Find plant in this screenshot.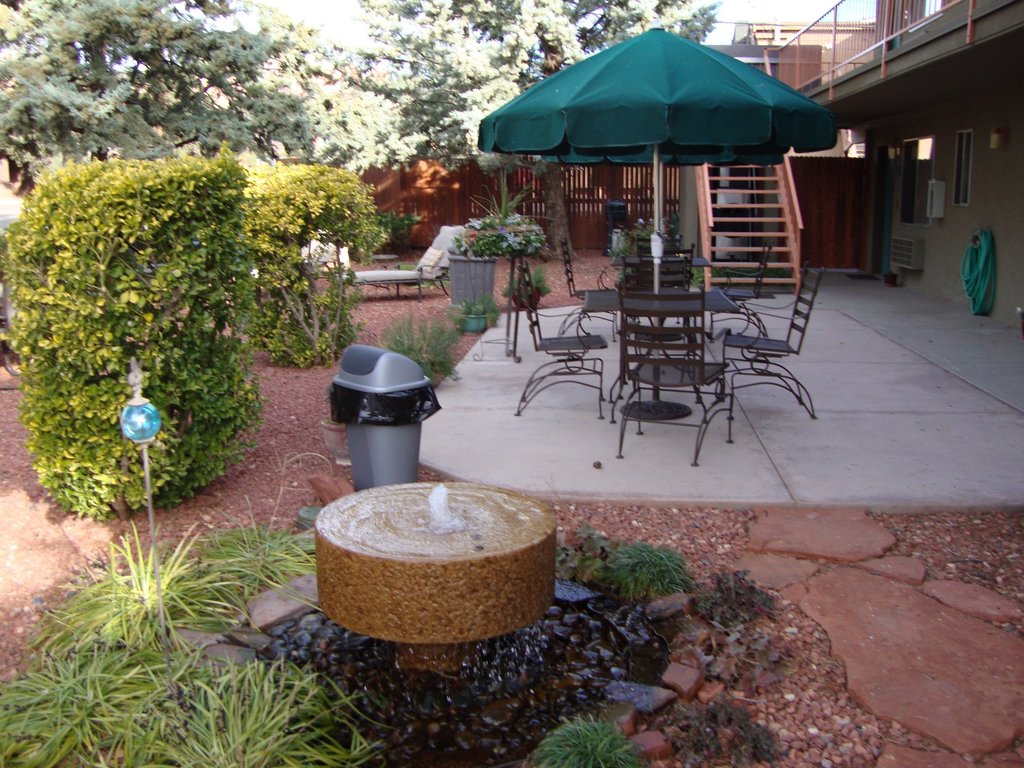
The bounding box for plant is 380, 307, 456, 396.
